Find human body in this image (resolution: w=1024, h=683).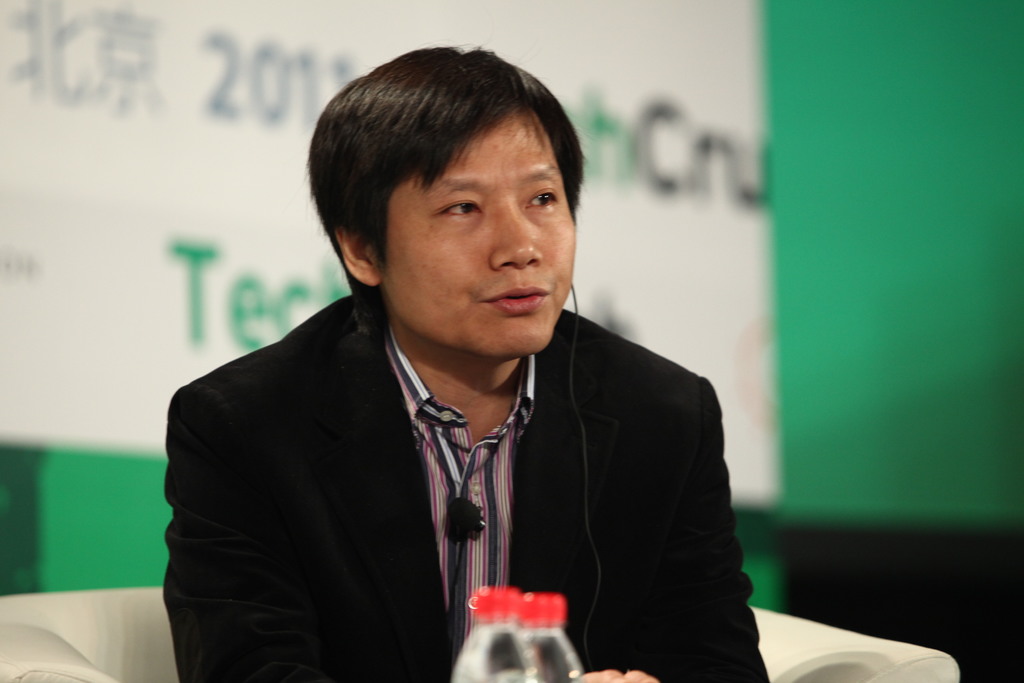
l=137, t=156, r=771, b=672.
